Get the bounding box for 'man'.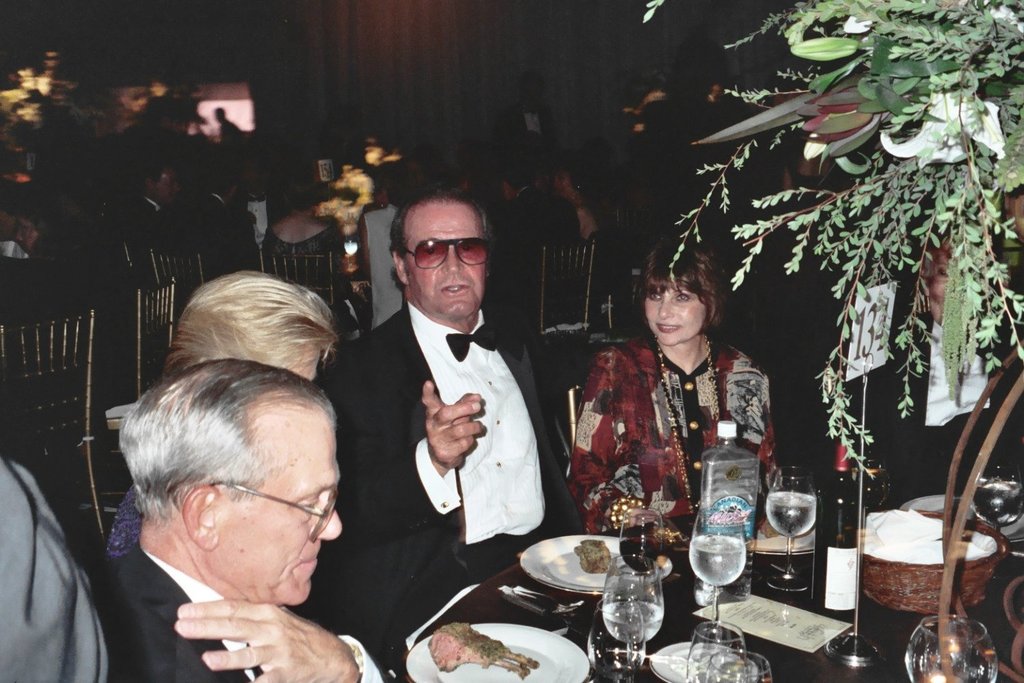
detection(150, 273, 338, 426).
